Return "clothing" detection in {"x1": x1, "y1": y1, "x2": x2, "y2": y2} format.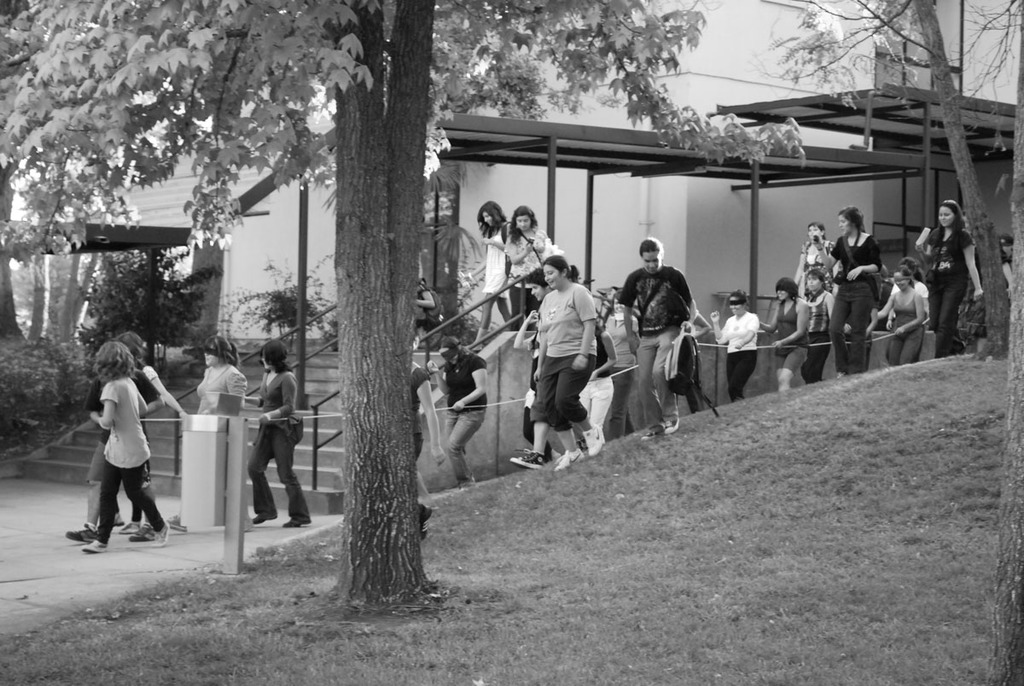
{"x1": 201, "y1": 358, "x2": 248, "y2": 416}.
